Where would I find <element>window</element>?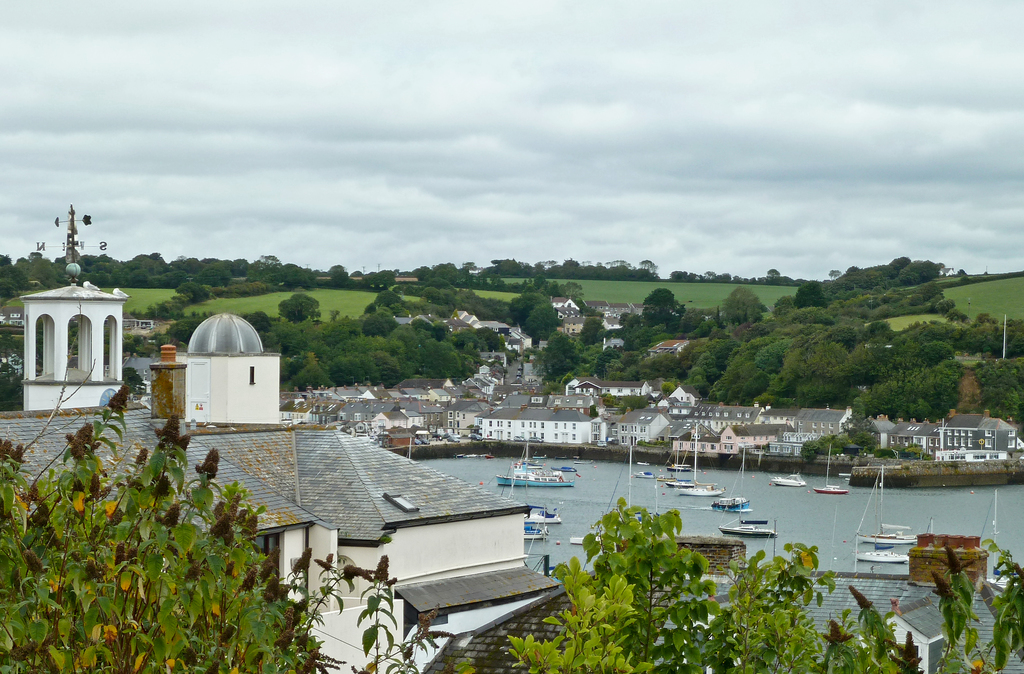
At 797 435 802 439.
